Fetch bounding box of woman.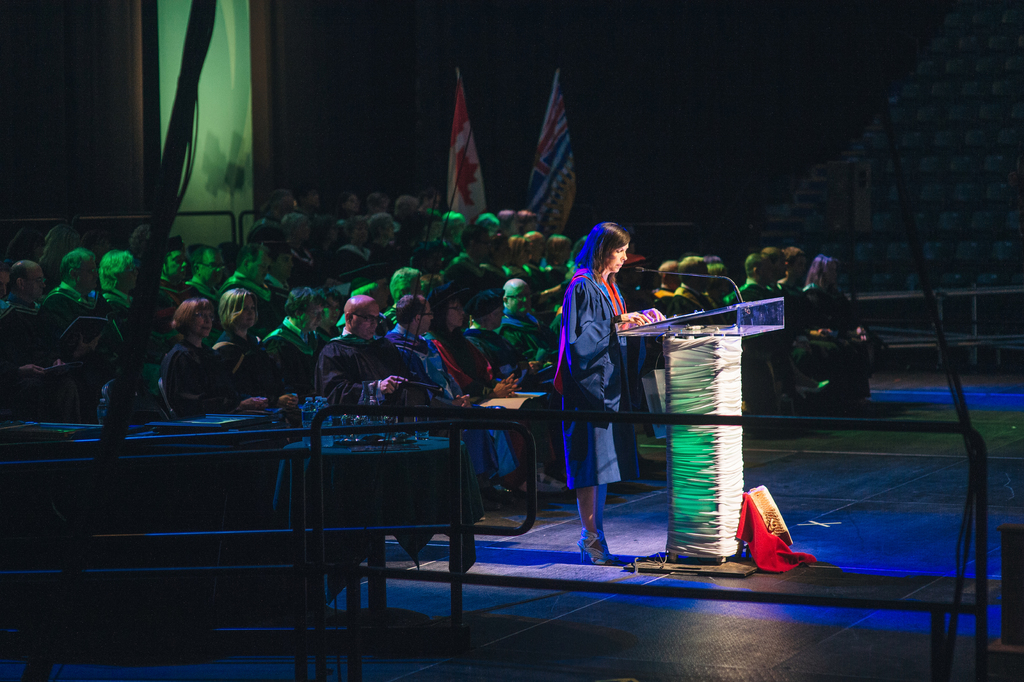
Bbox: x1=164 y1=297 x2=270 y2=415.
